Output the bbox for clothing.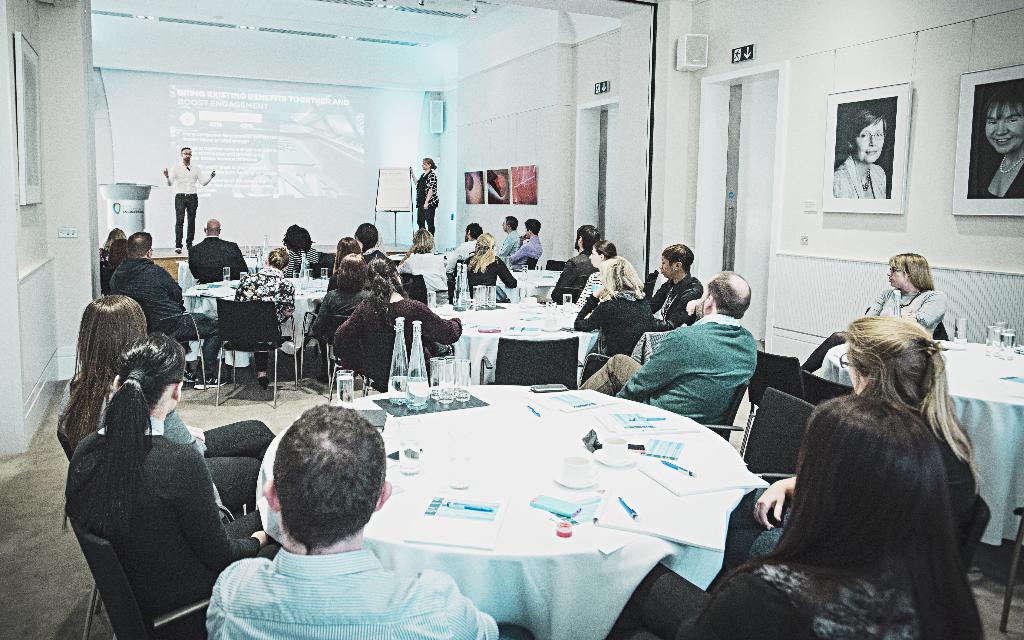
<bbox>971, 157, 1023, 199</bbox>.
